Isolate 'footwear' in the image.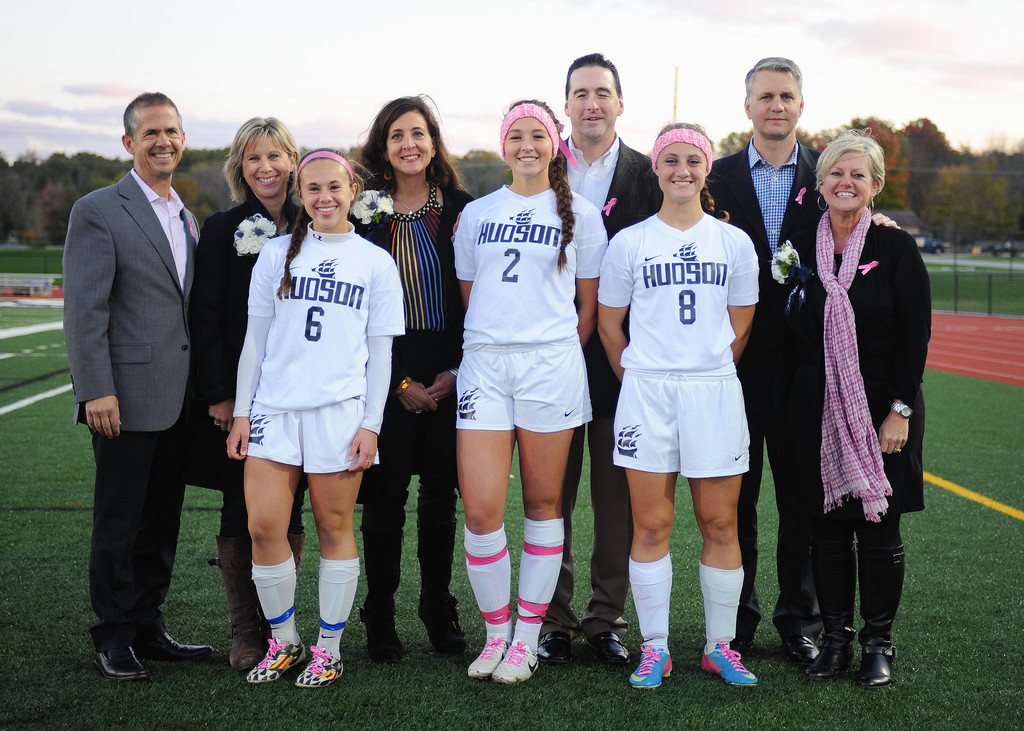
Isolated region: <box>696,636,758,688</box>.
